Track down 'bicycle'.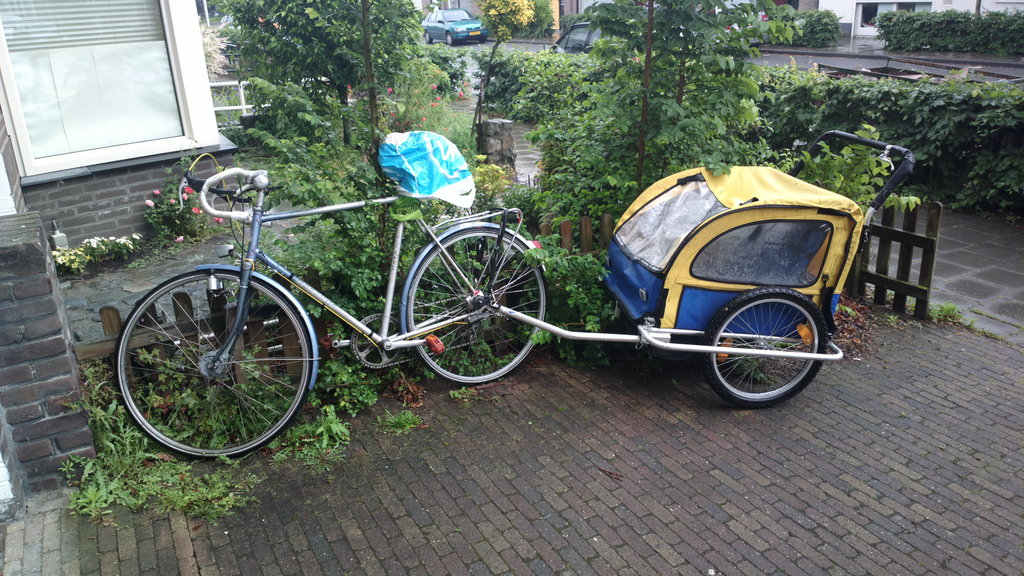
Tracked to box=[97, 136, 625, 444].
